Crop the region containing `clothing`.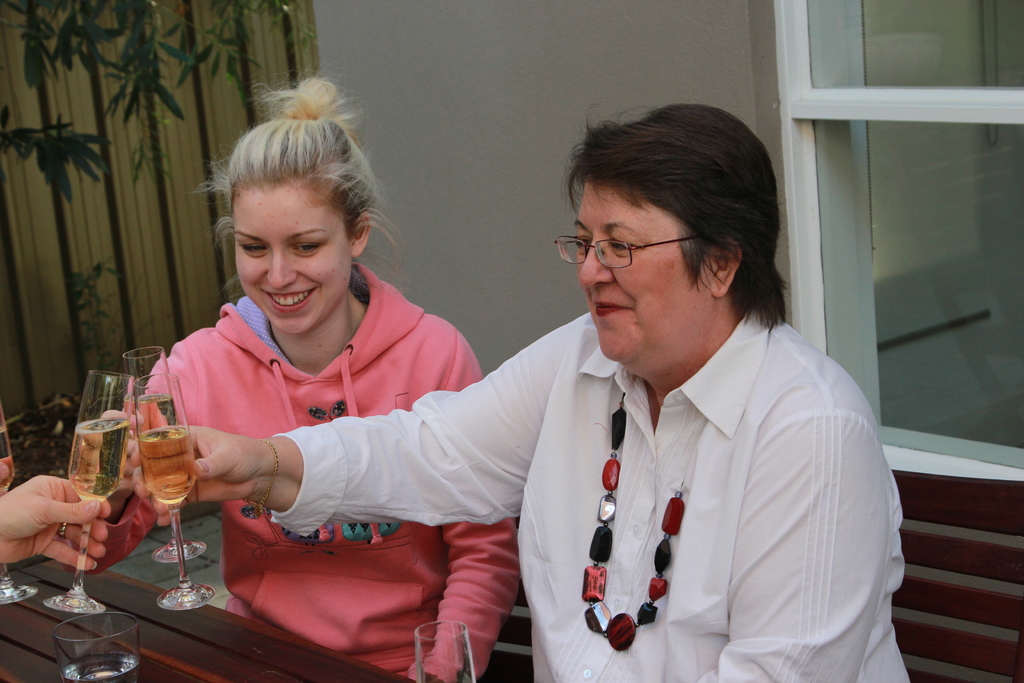
Crop region: 307,297,906,671.
